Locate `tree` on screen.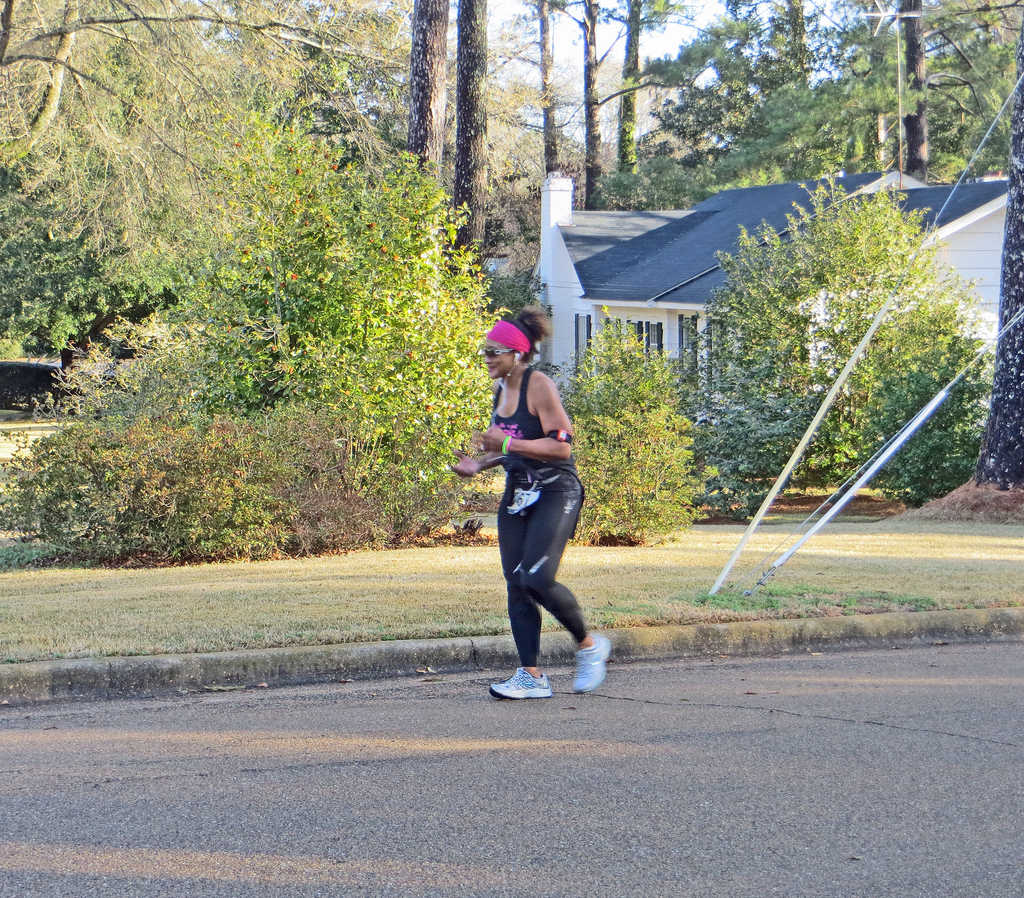
On screen at box=[395, 0, 506, 425].
